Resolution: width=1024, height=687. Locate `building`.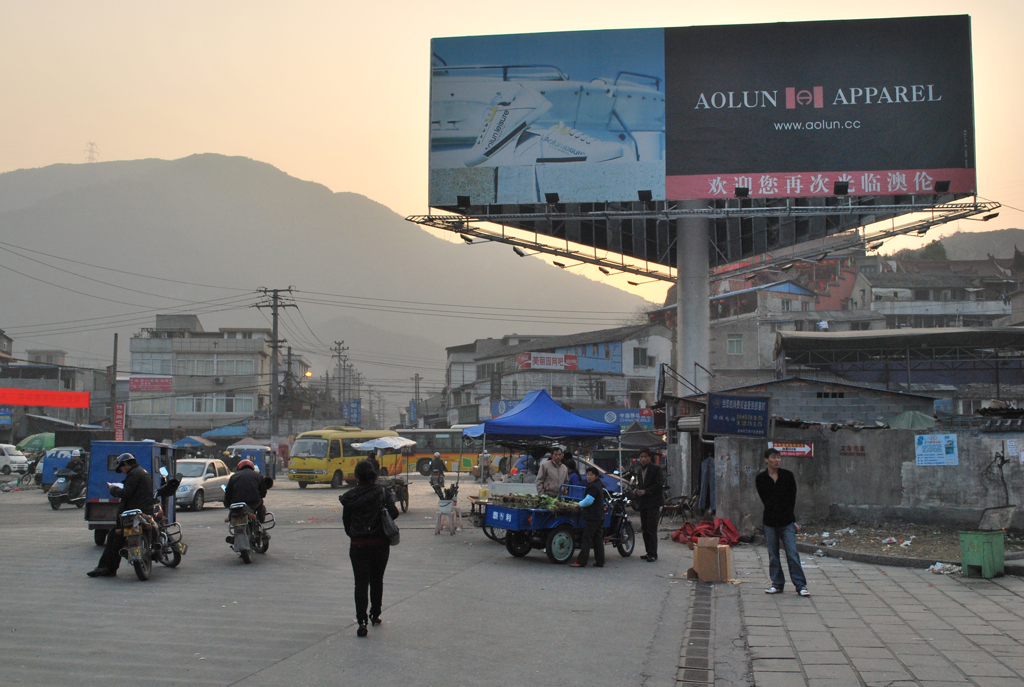
bbox(128, 312, 271, 439).
